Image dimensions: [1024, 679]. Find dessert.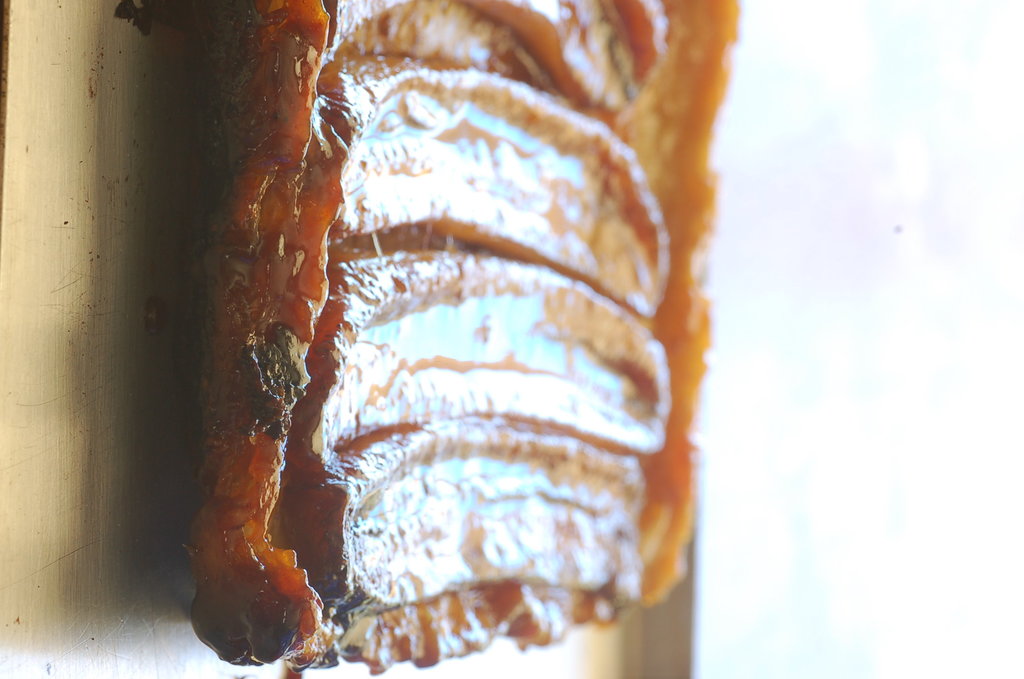
<bbox>190, 0, 742, 678</bbox>.
